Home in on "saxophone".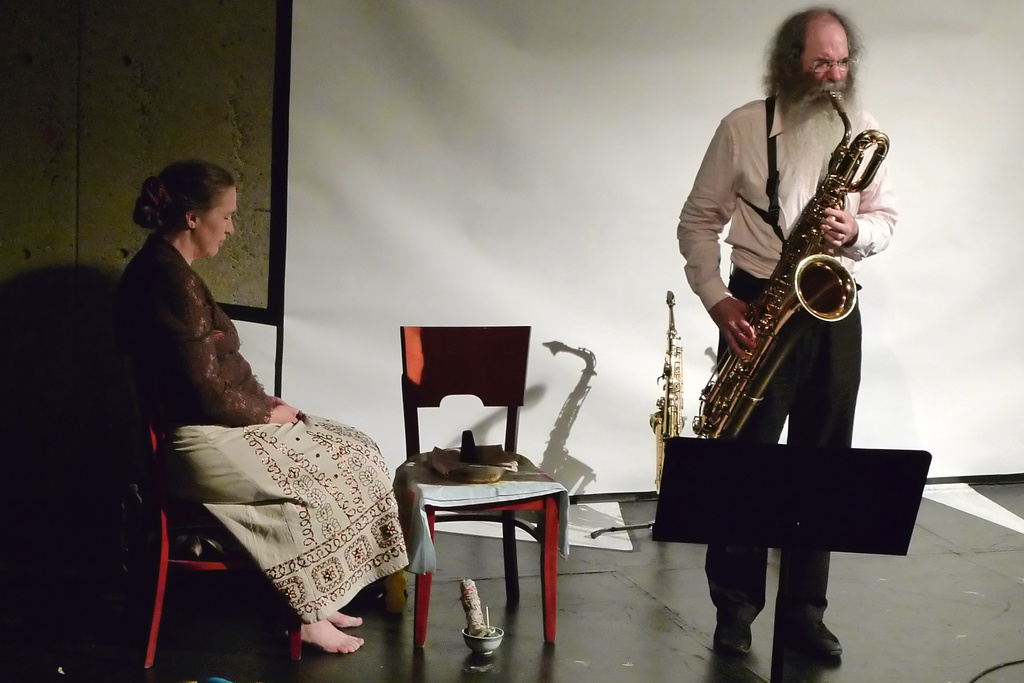
Homed in at BBox(645, 292, 687, 494).
